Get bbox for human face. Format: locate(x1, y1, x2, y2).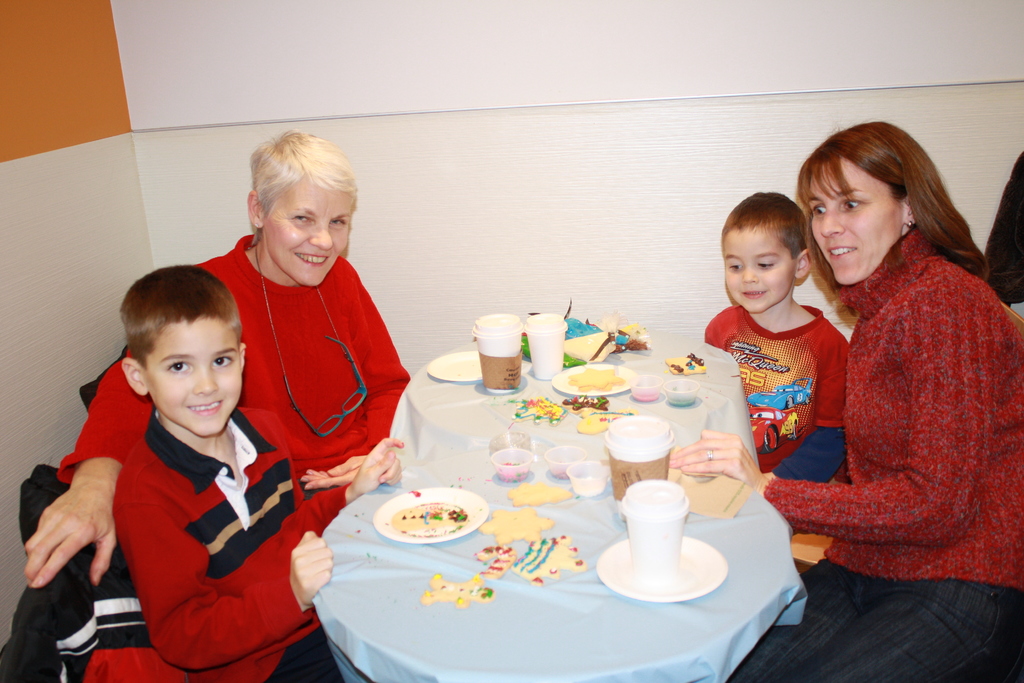
locate(806, 156, 905, 283).
